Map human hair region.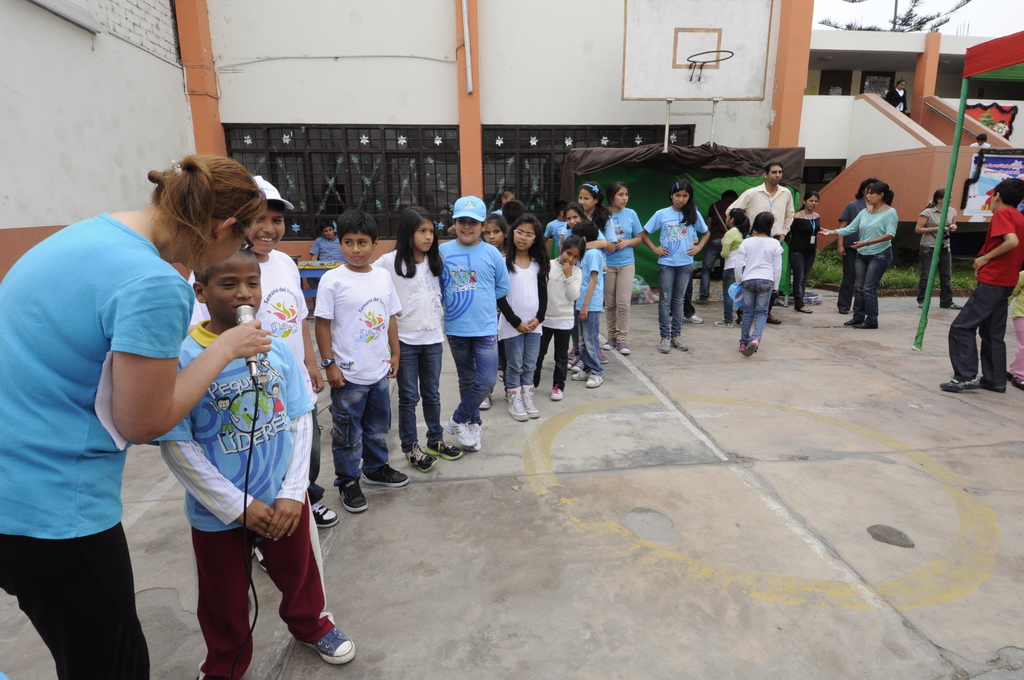
Mapped to rect(579, 180, 614, 235).
